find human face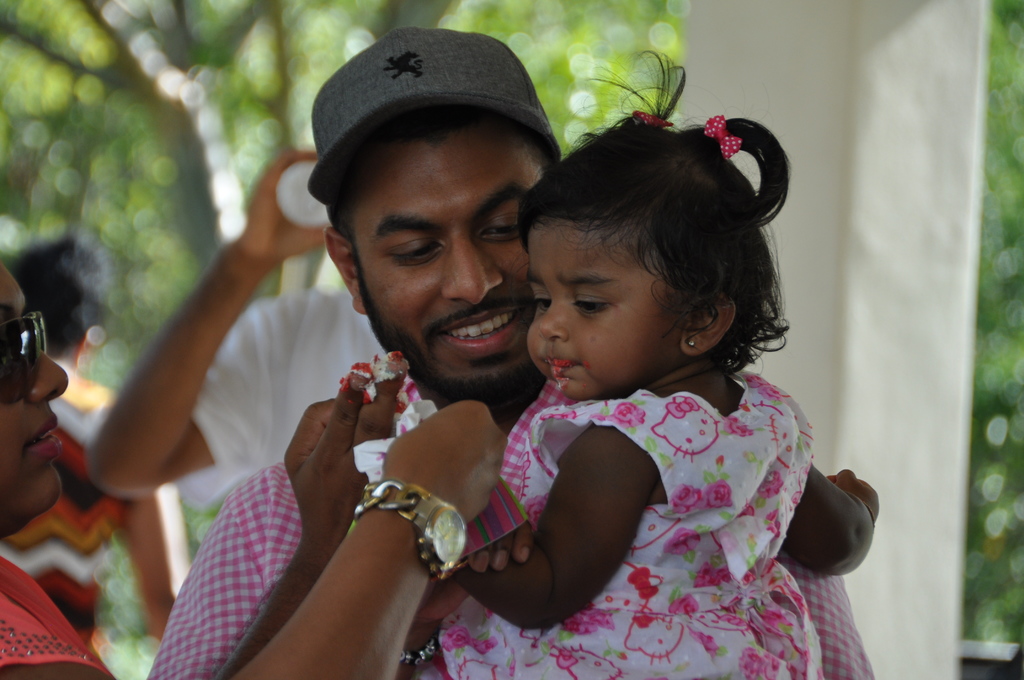
region(524, 206, 679, 400)
